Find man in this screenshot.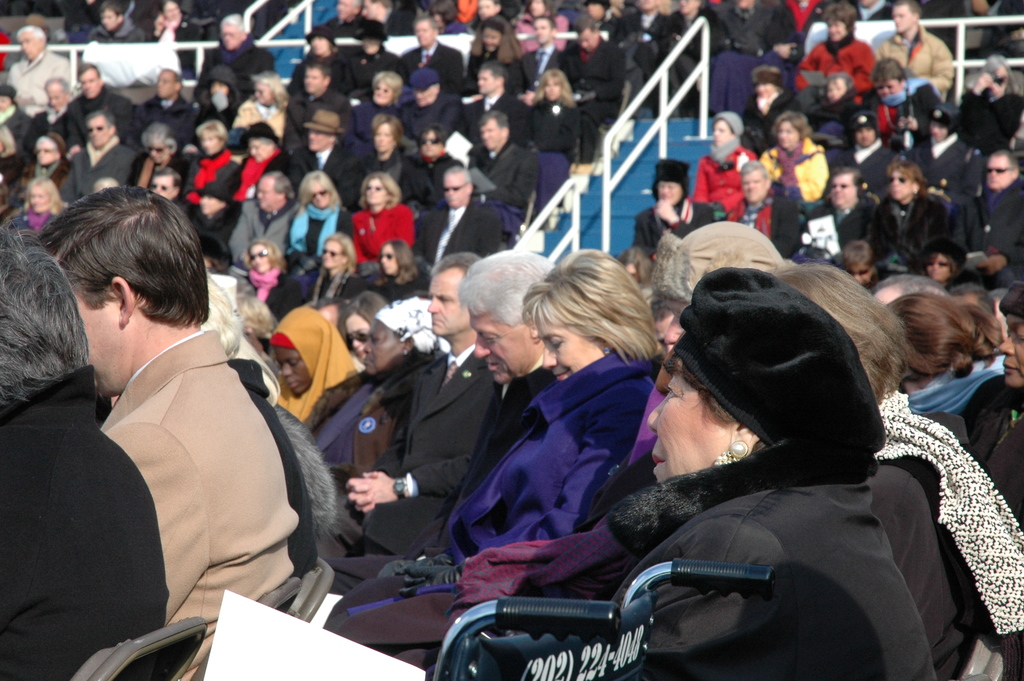
The bounding box for man is (333,249,556,625).
